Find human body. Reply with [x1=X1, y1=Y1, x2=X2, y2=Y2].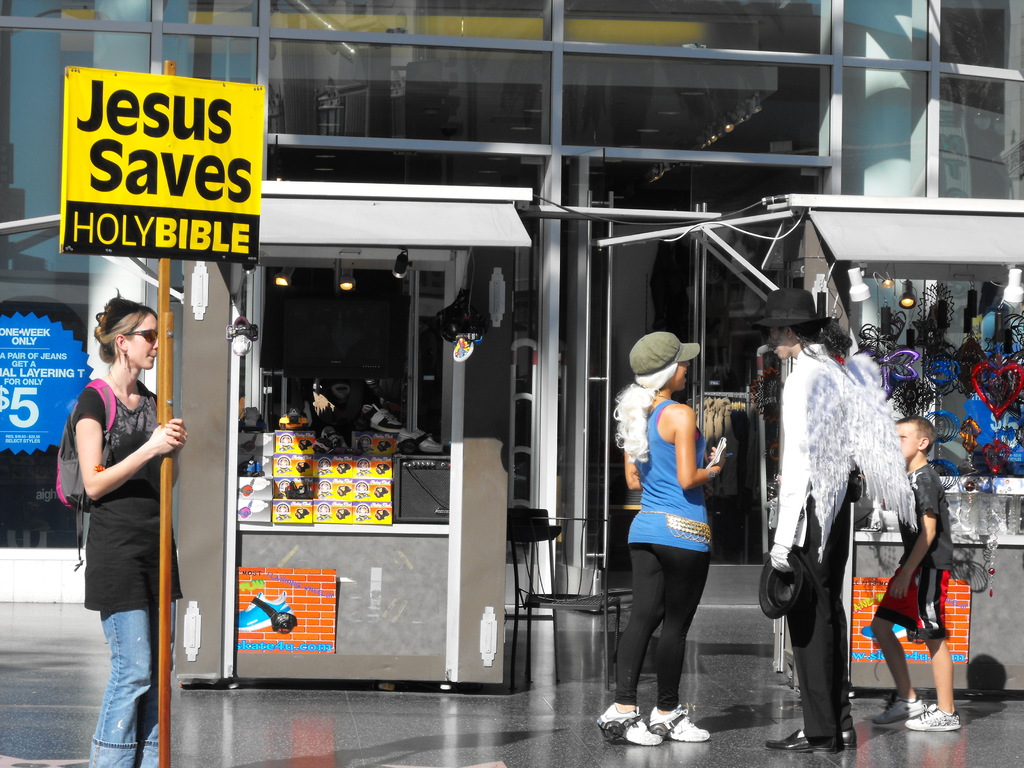
[x1=872, y1=417, x2=960, y2=732].
